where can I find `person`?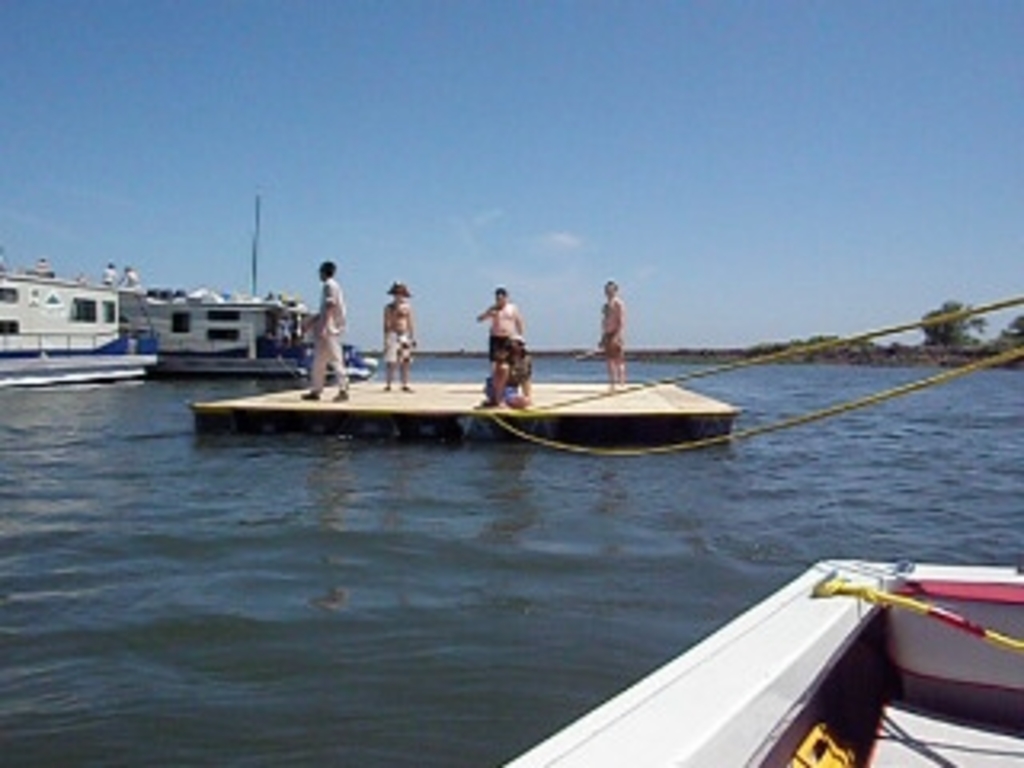
You can find it at crop(384, 282, 419, 390).
